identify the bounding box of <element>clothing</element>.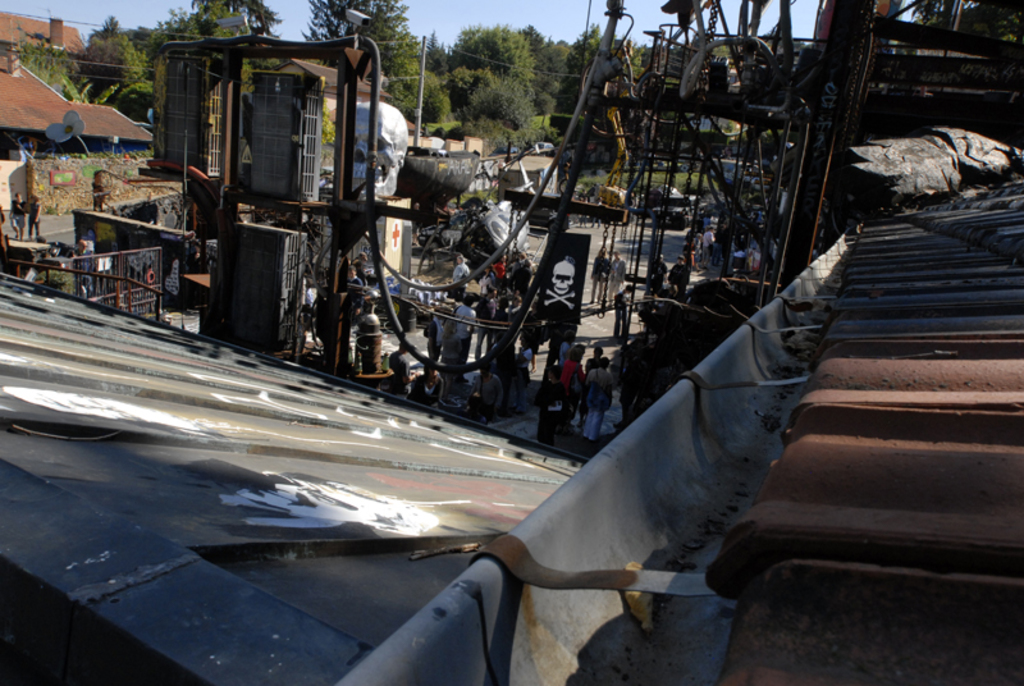
654/257/666/289.
